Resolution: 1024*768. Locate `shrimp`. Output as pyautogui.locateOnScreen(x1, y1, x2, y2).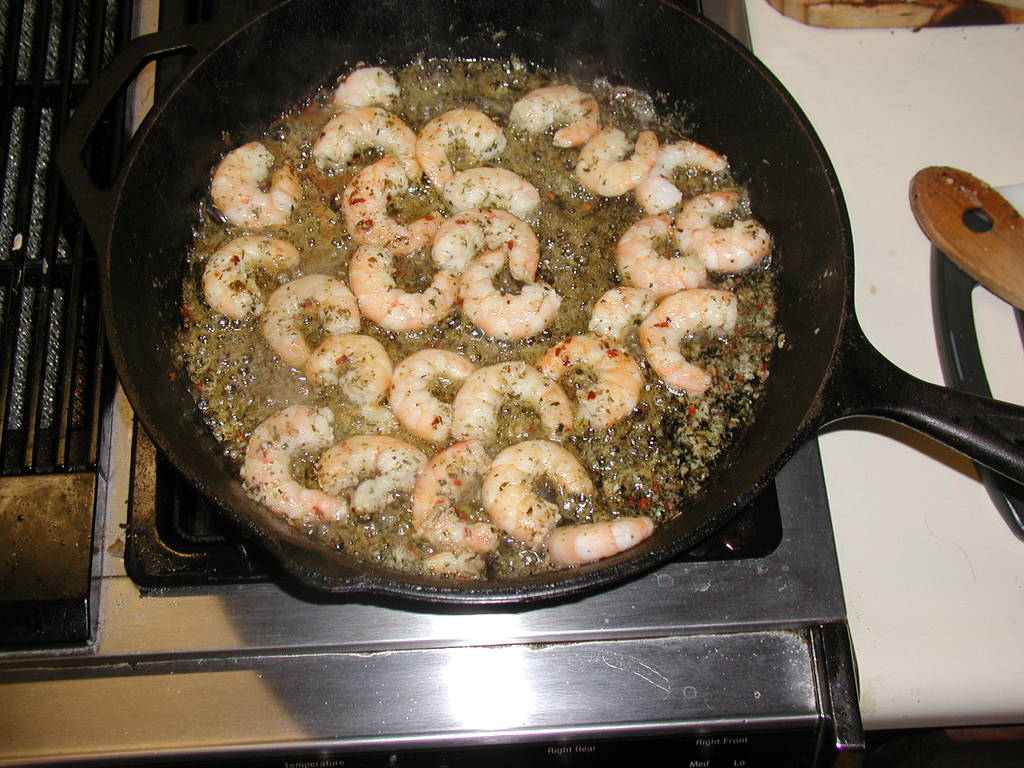
pyautogui.locateOnScreen(345, 236, 453, 326).
